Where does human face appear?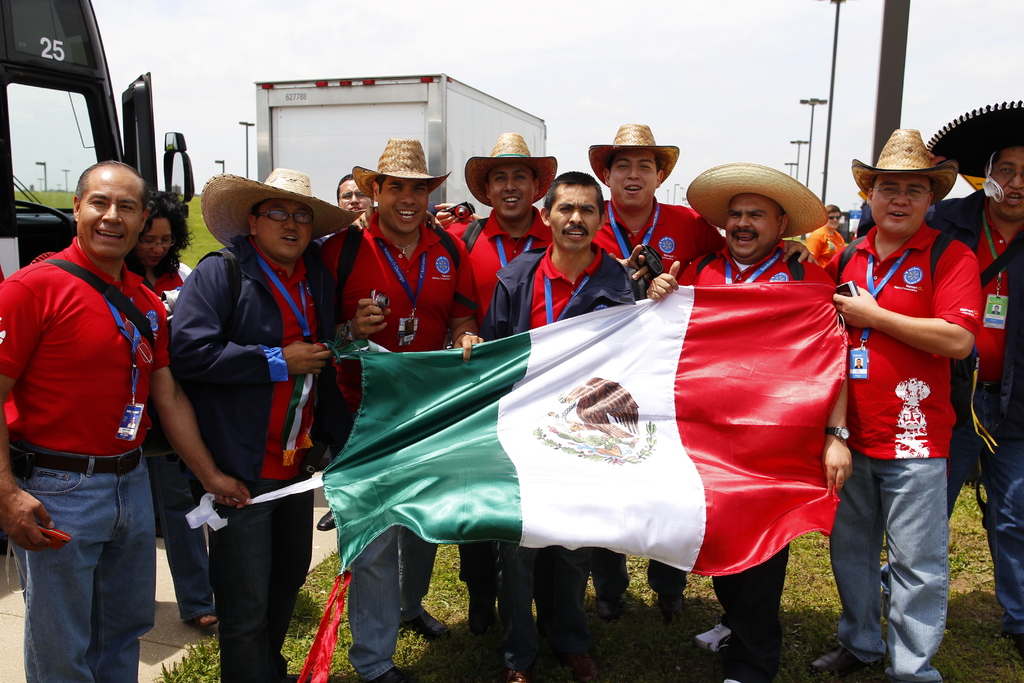
Appears at pyautogui.locateOnScreen(723, 195, 785, 258).
